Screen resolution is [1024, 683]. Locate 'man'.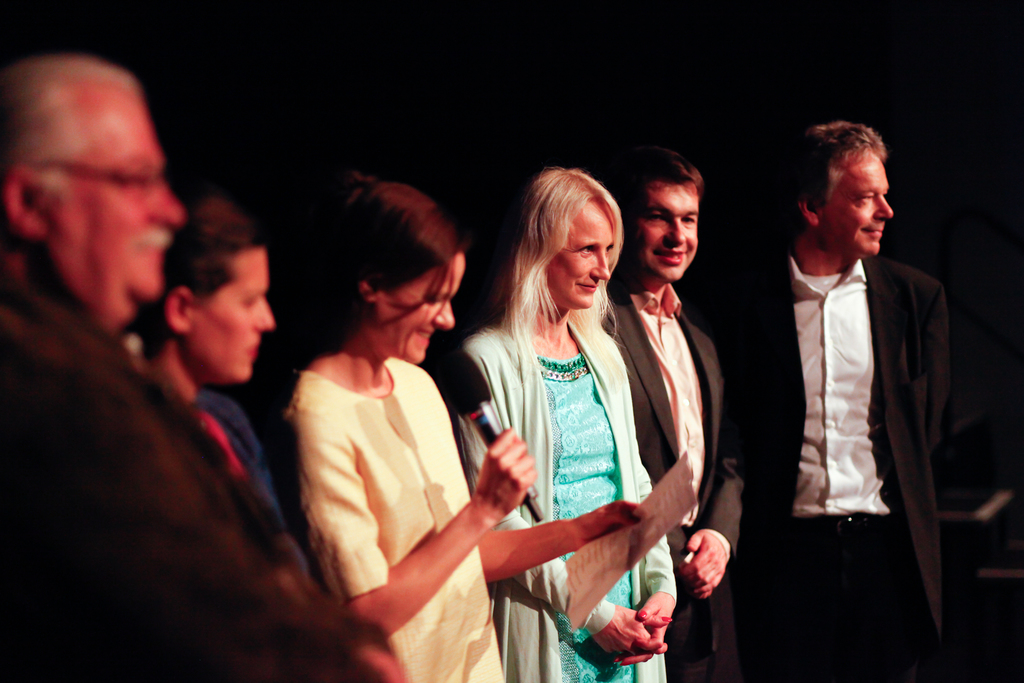
[606,147,754,682].
